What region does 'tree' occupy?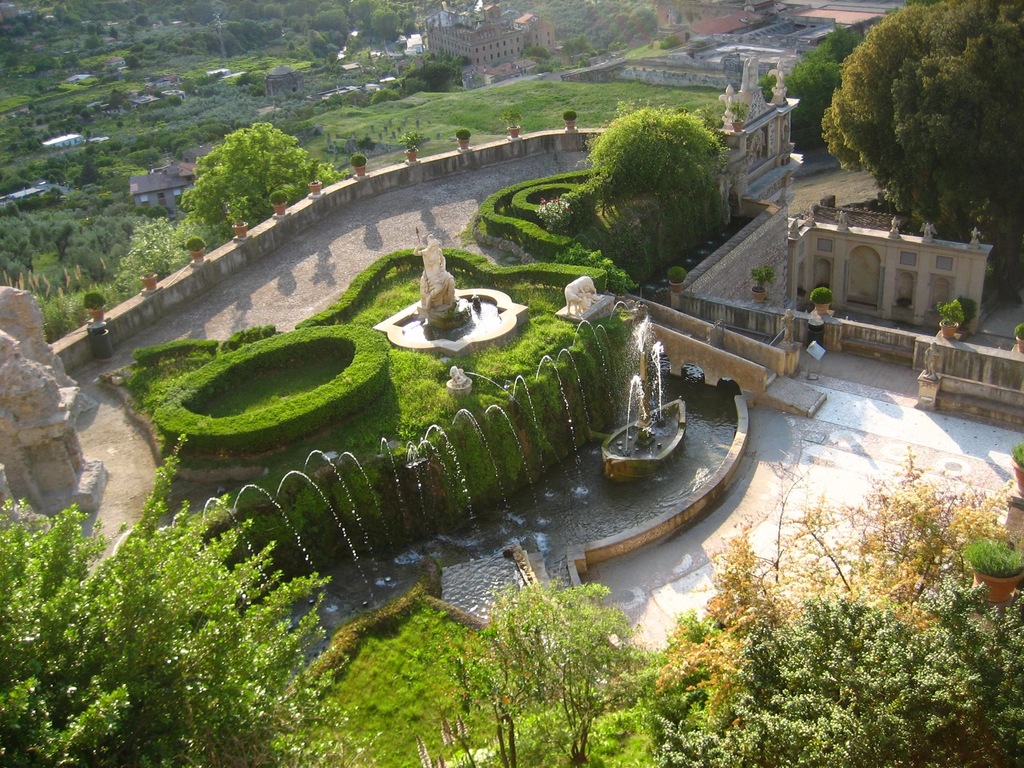
<region>170, 122, 358, 252</region>.
